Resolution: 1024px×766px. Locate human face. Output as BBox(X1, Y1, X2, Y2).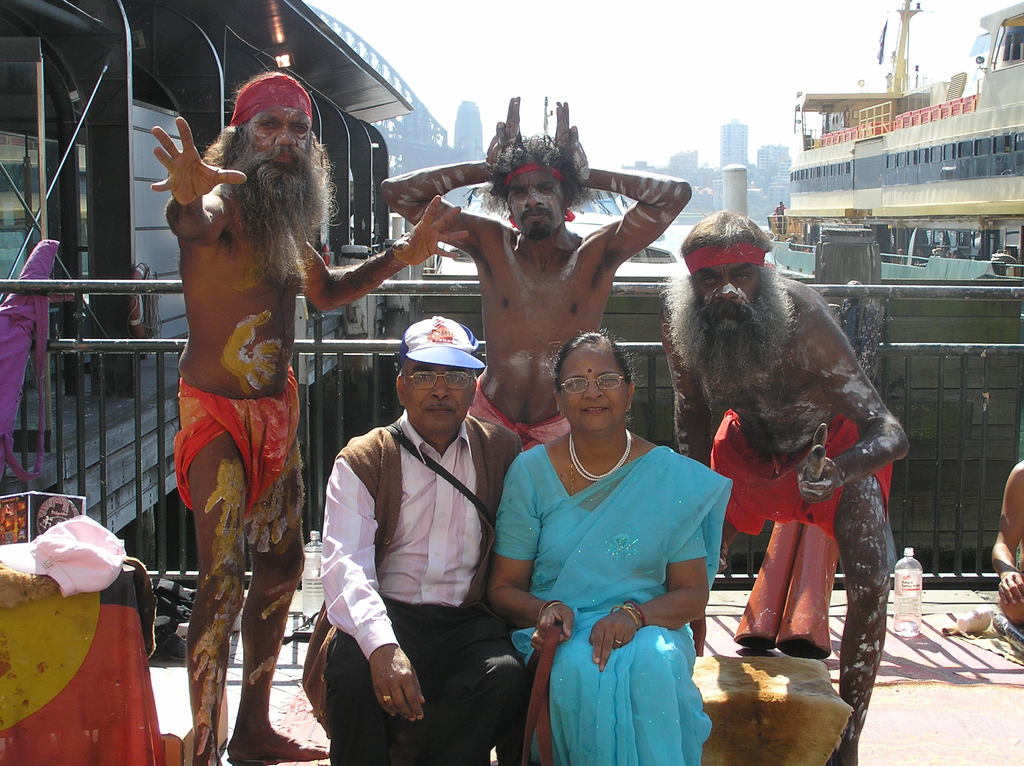
BBox(399, 366, 476, 428).
